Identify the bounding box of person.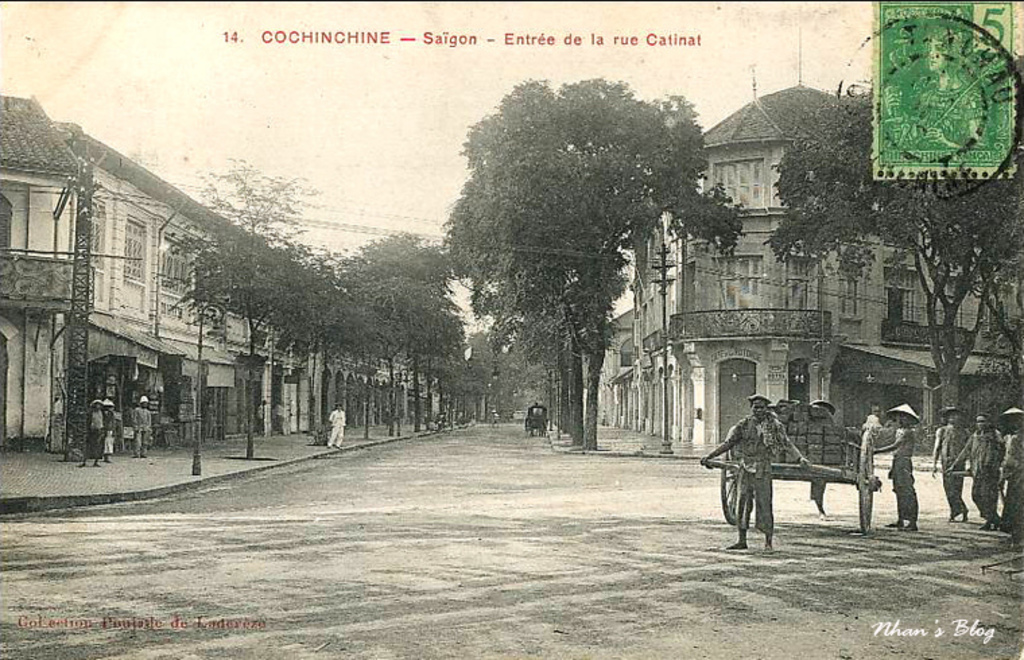
[left=1001, top=411, right=1023, bottom=529].
